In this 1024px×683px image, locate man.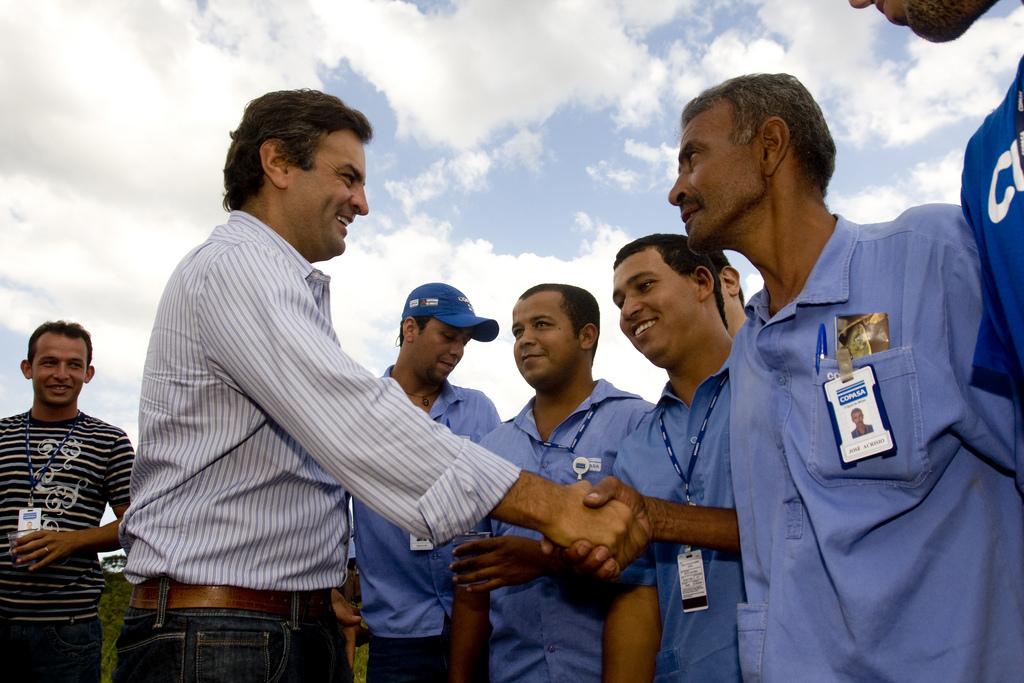
Bounding box: l=603, t=220, r=751, b=682.
